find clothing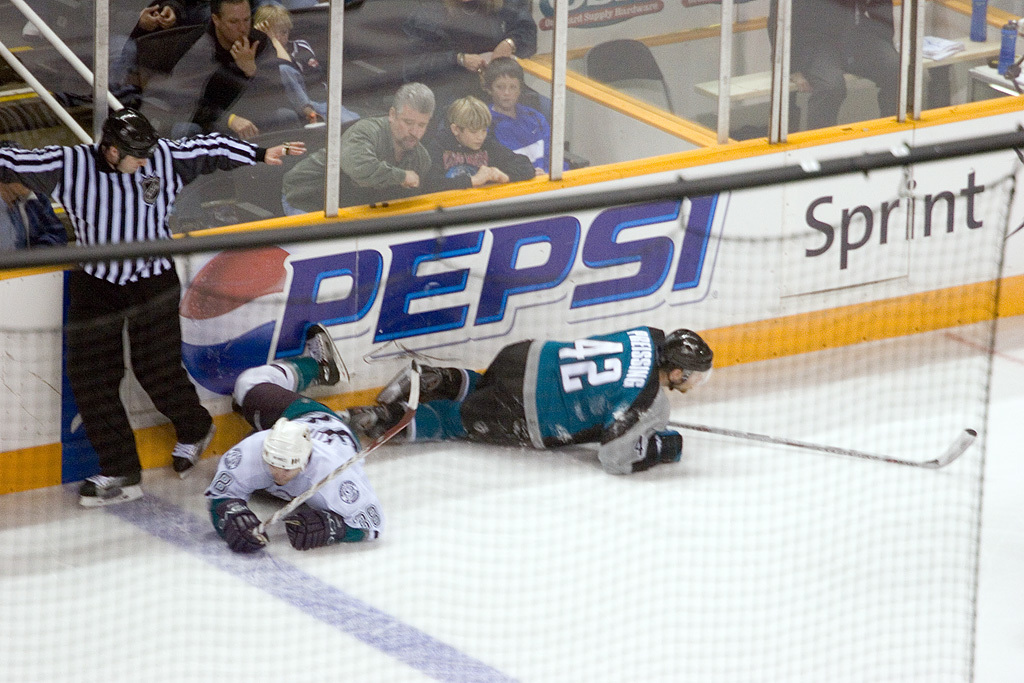
region(785, 37, 913, 133)
